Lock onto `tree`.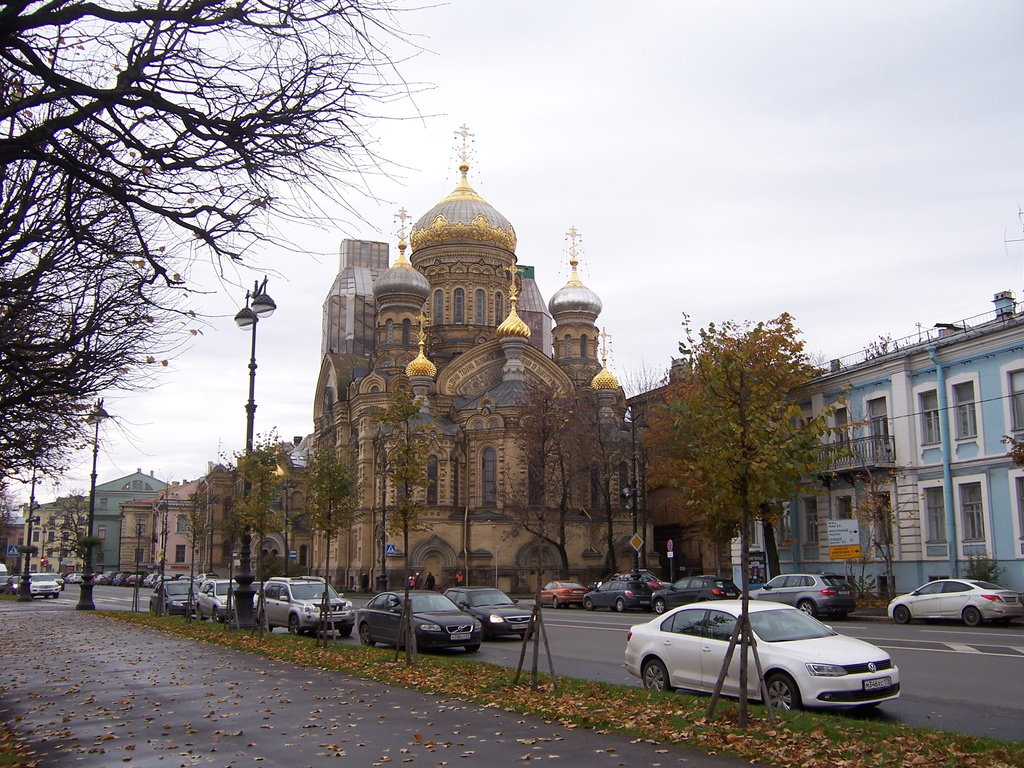
Locked: bbox(646, 296, 881, 595).
